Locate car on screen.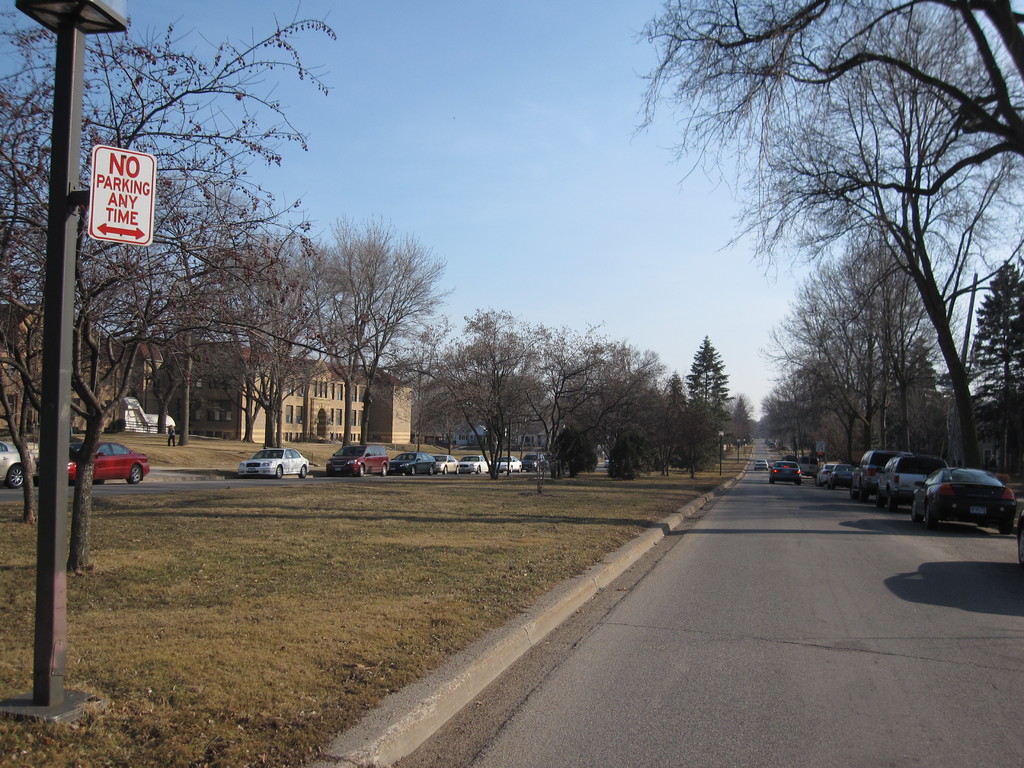
On screen at [left=0, top=440, right=35, bottom=487].
